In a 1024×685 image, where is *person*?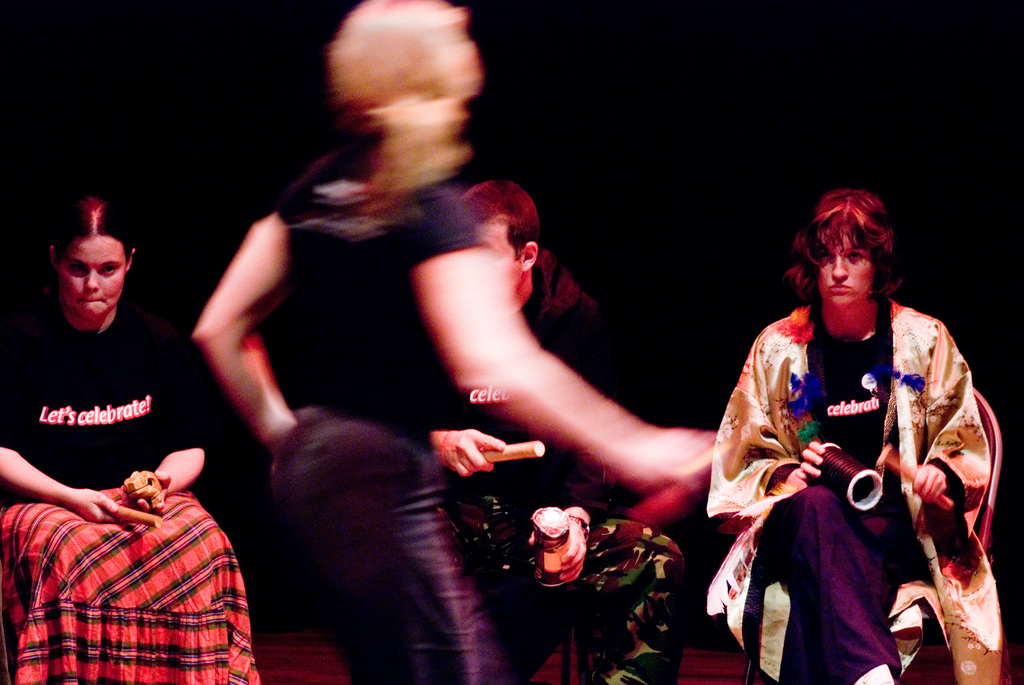
bbox=[454, 176, 688, 682].
